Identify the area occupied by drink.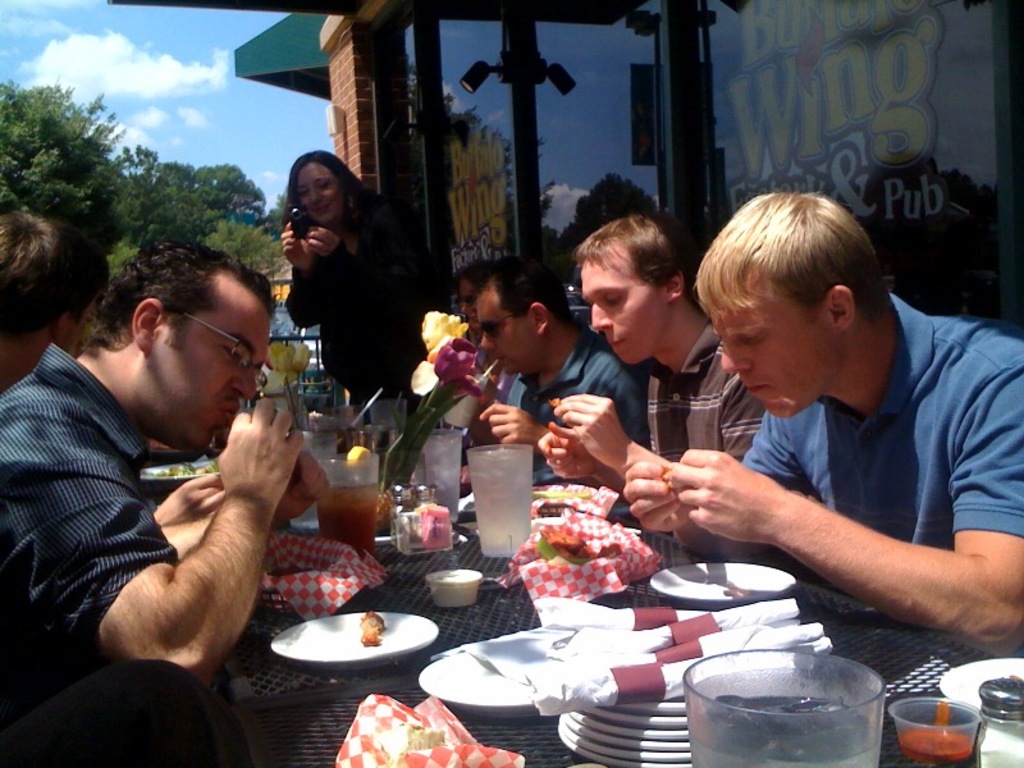
Area: 904 726 974 767.
